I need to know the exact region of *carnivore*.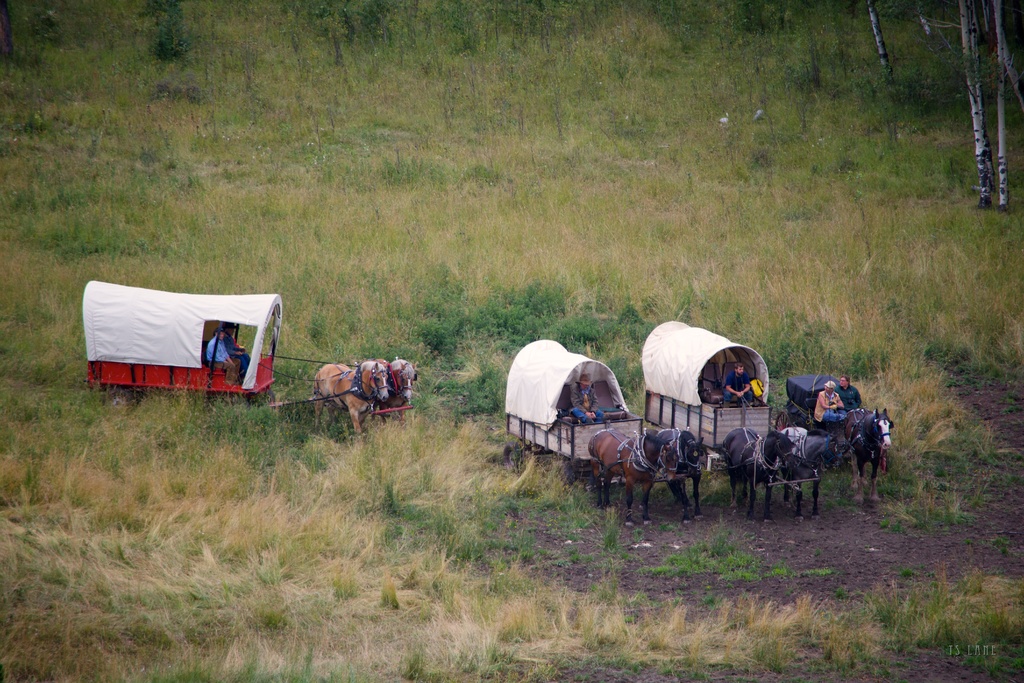
Region: 719 418 793 500.
